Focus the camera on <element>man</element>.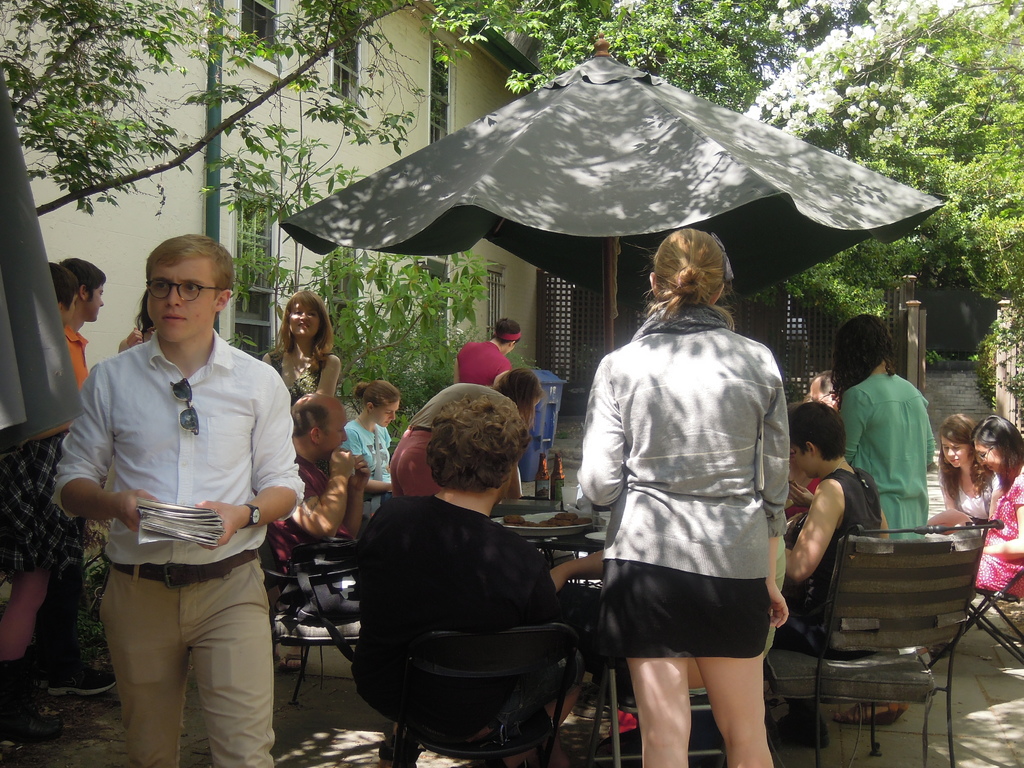
Focus region: (62,230,297,767).
